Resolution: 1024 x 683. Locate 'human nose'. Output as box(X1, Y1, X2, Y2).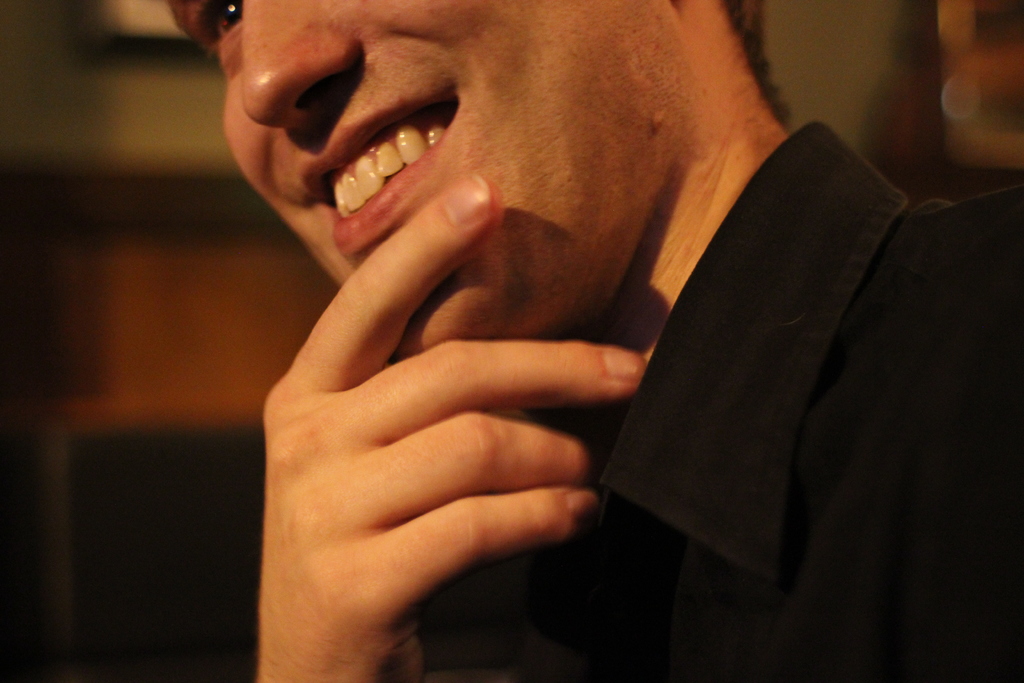
box(243, 0, 369, 128).
